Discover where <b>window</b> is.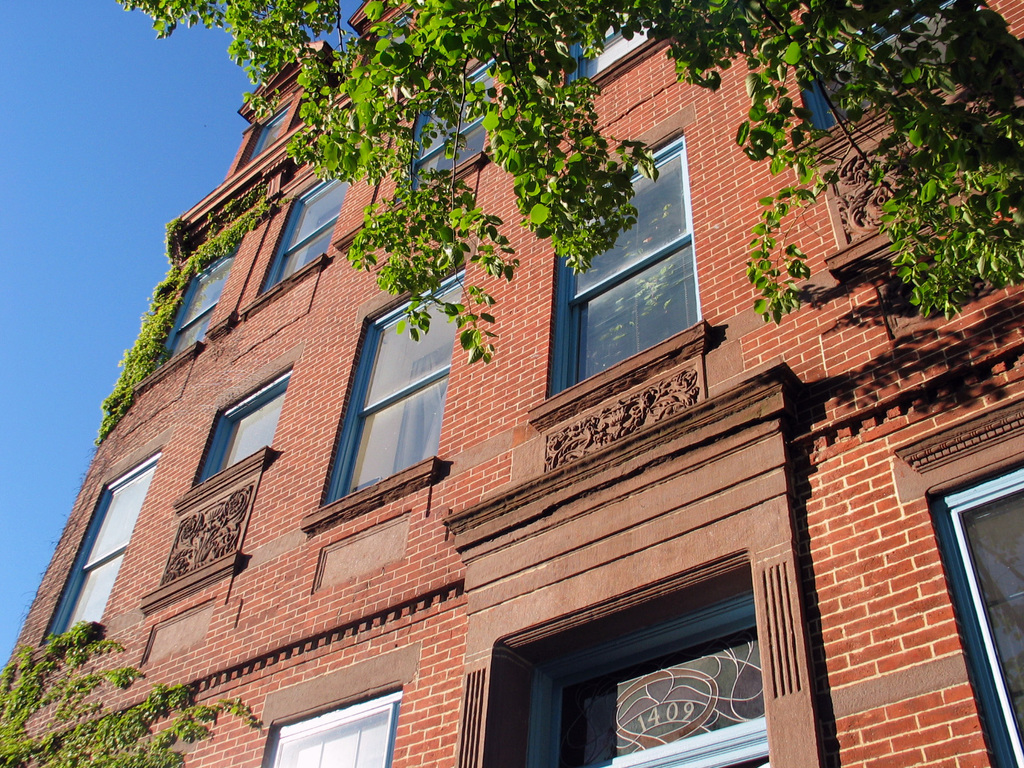
Discovered at [333, 0, 421, 111].
